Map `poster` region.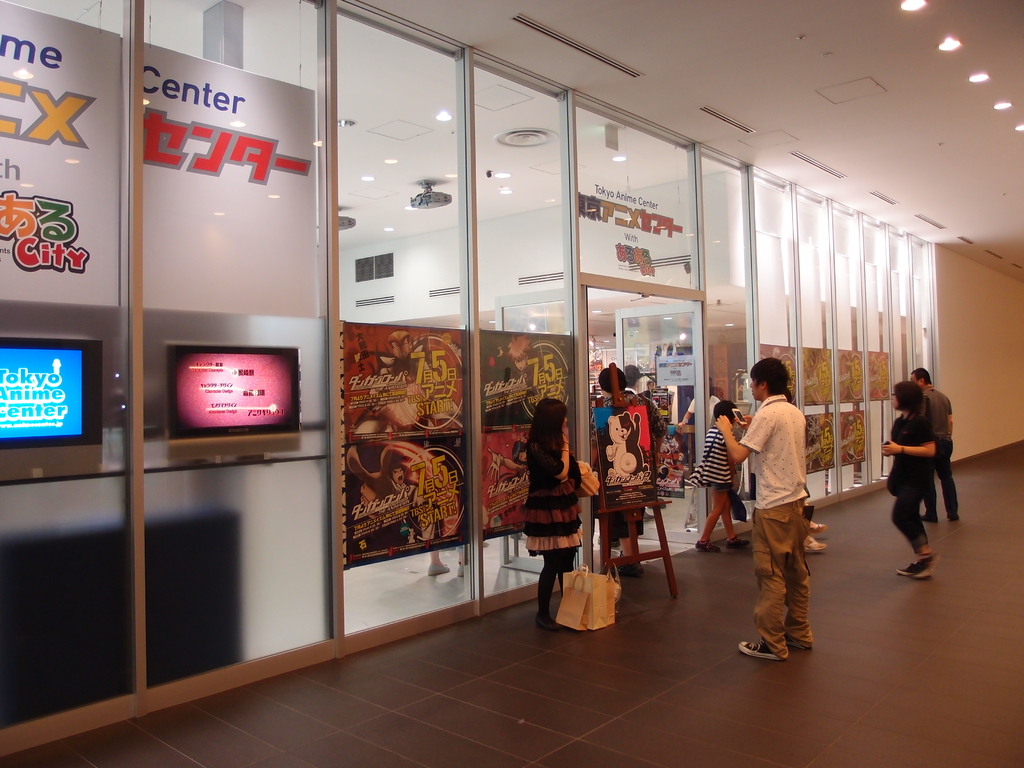
Mapped to Rect(343, 435, 473, 574).
